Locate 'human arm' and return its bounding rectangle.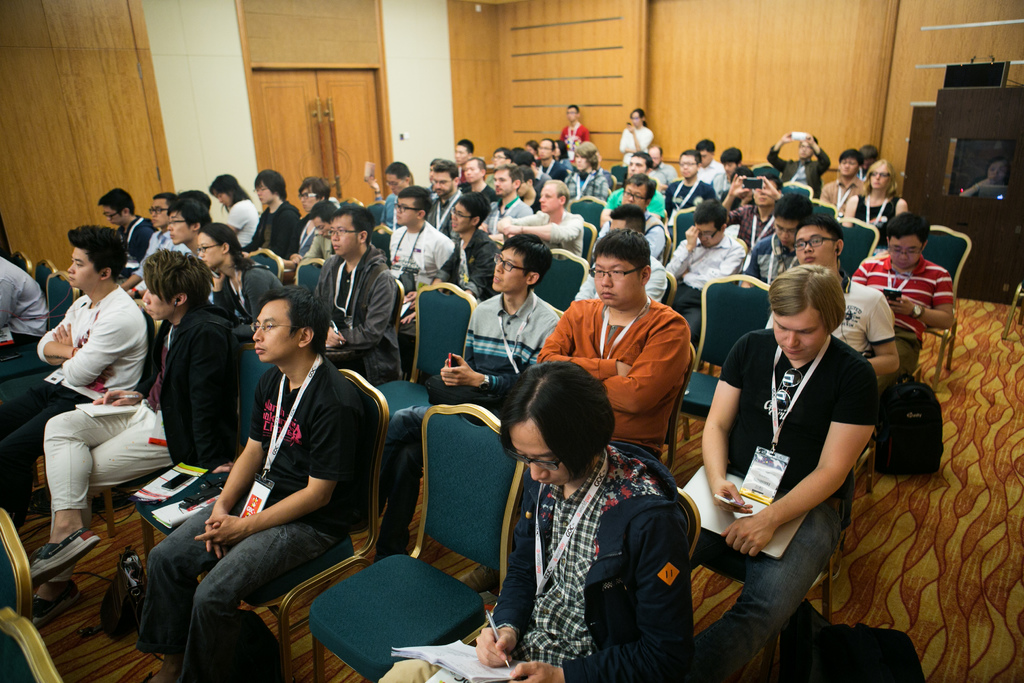
region(729, 373, 877, 581).
